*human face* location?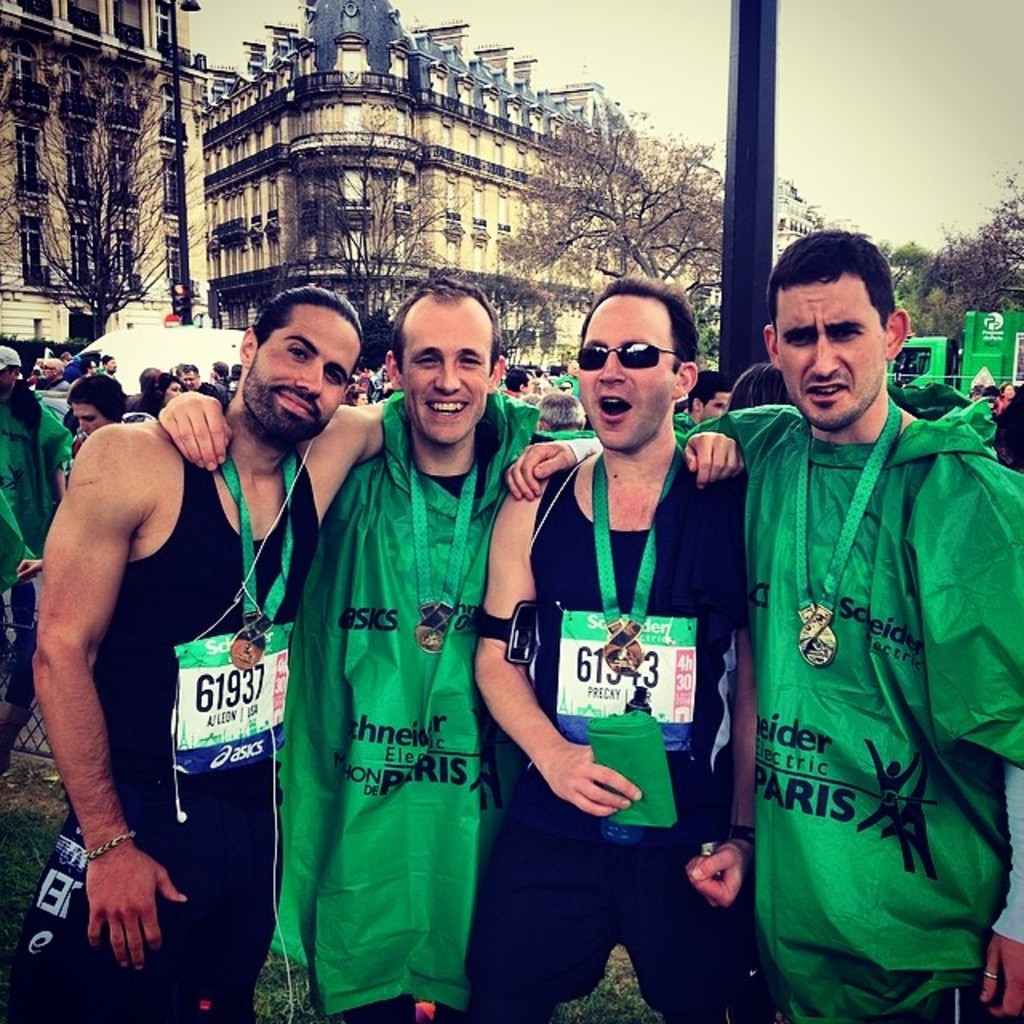
{"left": 576, "top": 304, "right": 682, "bottom": 446}
